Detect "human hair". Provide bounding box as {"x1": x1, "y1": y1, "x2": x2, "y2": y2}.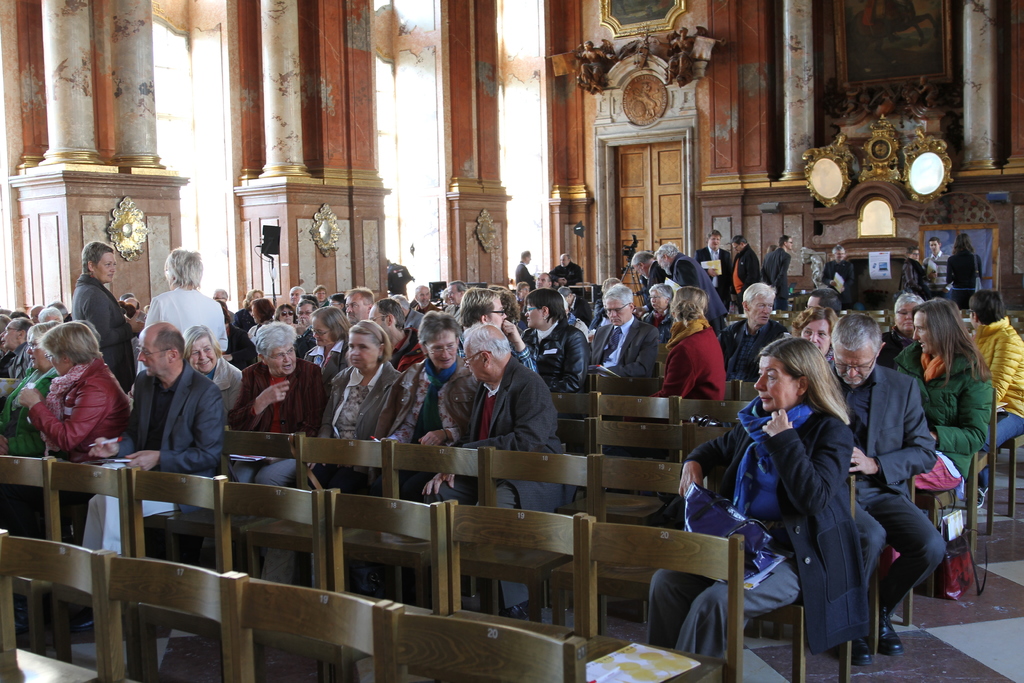
{"x1": 37, "y1": 318, "x2": 104, "y2": 368}.
